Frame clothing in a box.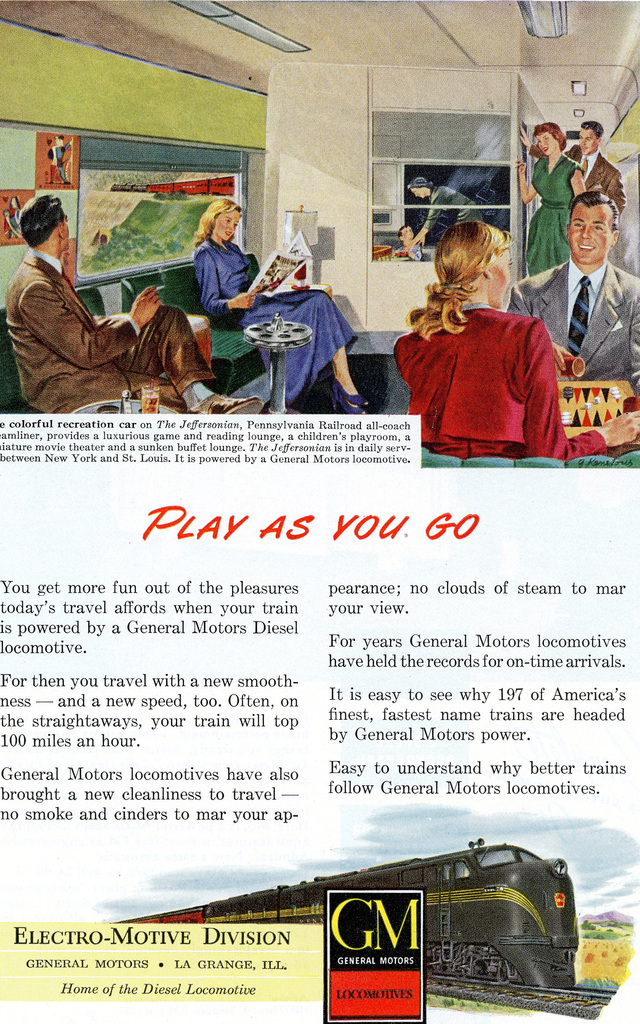
box(515, 154, 581, 285).
